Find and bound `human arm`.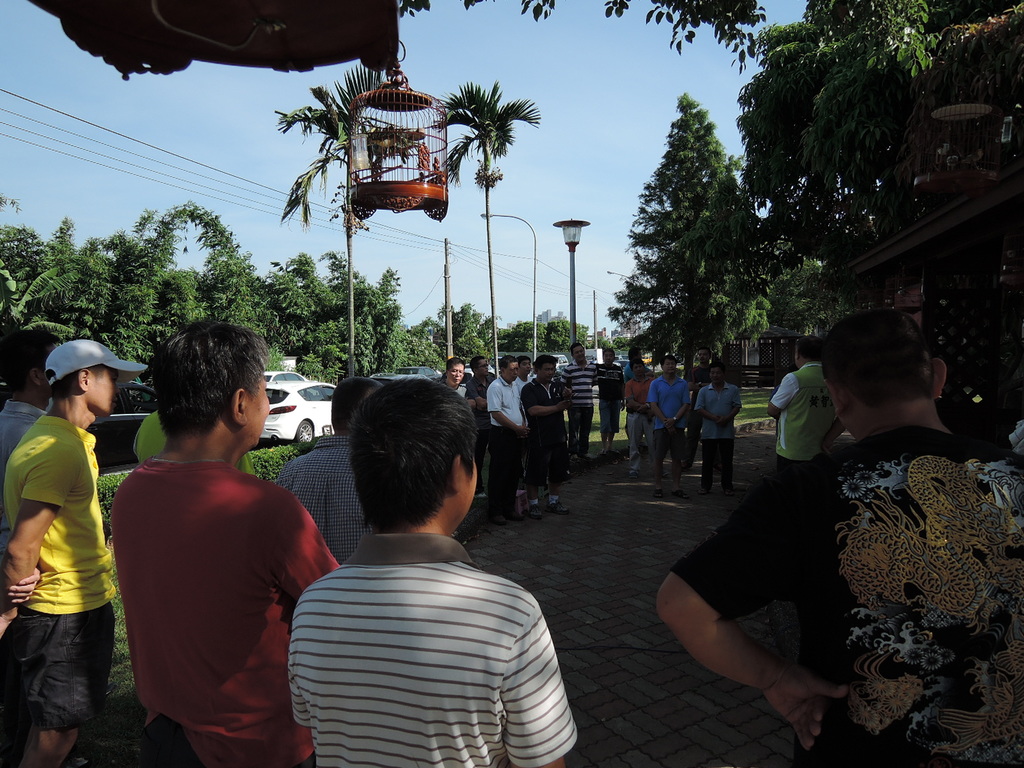
Bound: Rect(486, 379, 524, 433).
